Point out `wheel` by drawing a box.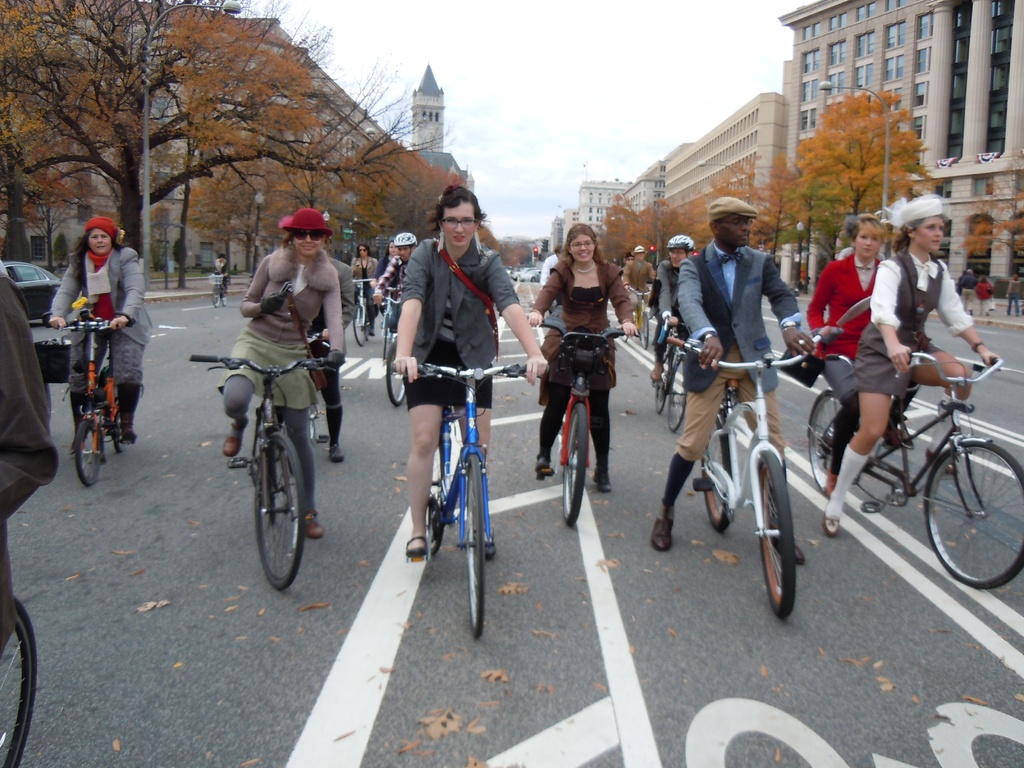
[x1=237, y1=428, x2=302, y2=582].
